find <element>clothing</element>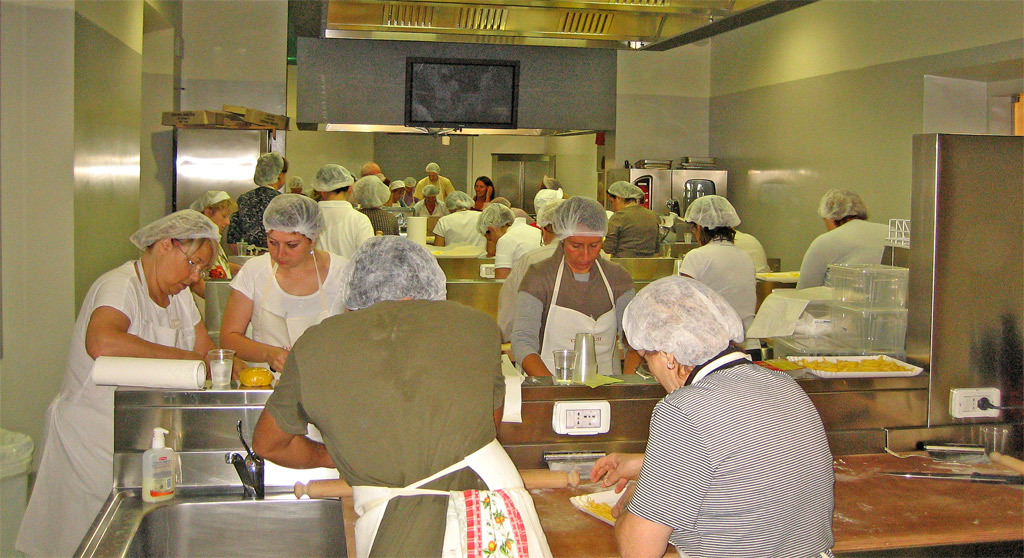
<box>229,246,360,375</box>
